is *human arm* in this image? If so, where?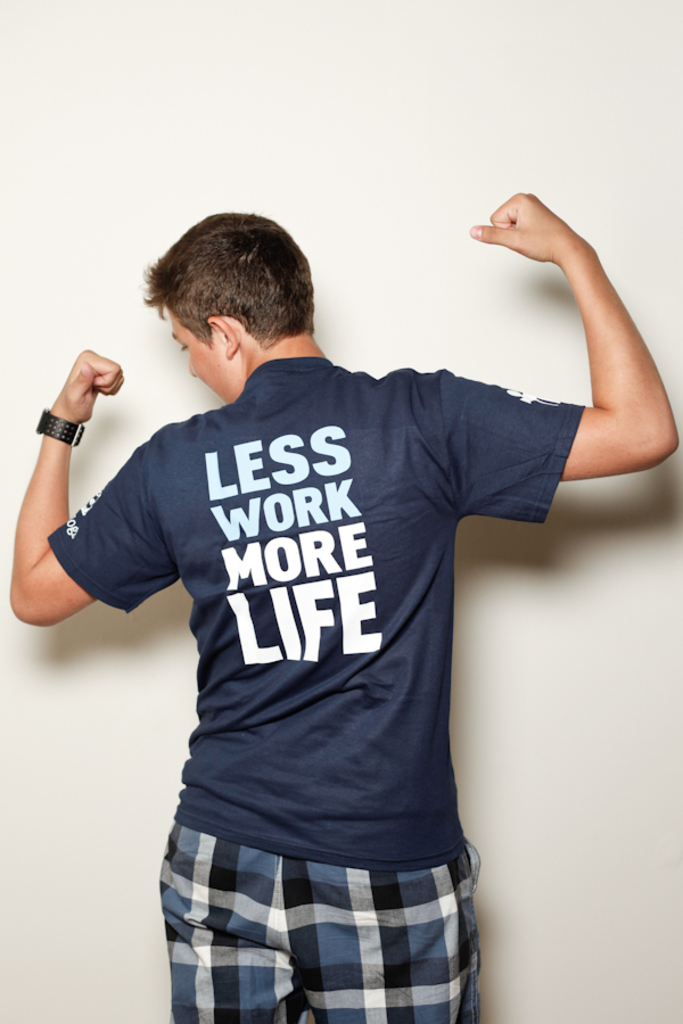
Yes, at rect(460, 179, 674, 529).
